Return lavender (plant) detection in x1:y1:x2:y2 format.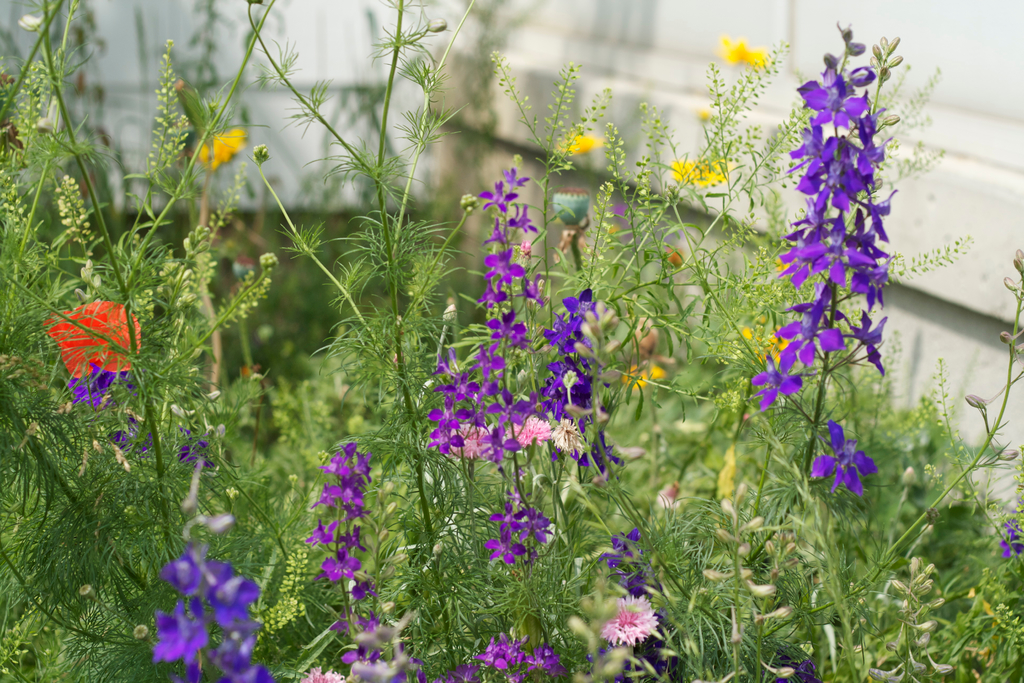
142:527:258:682.
